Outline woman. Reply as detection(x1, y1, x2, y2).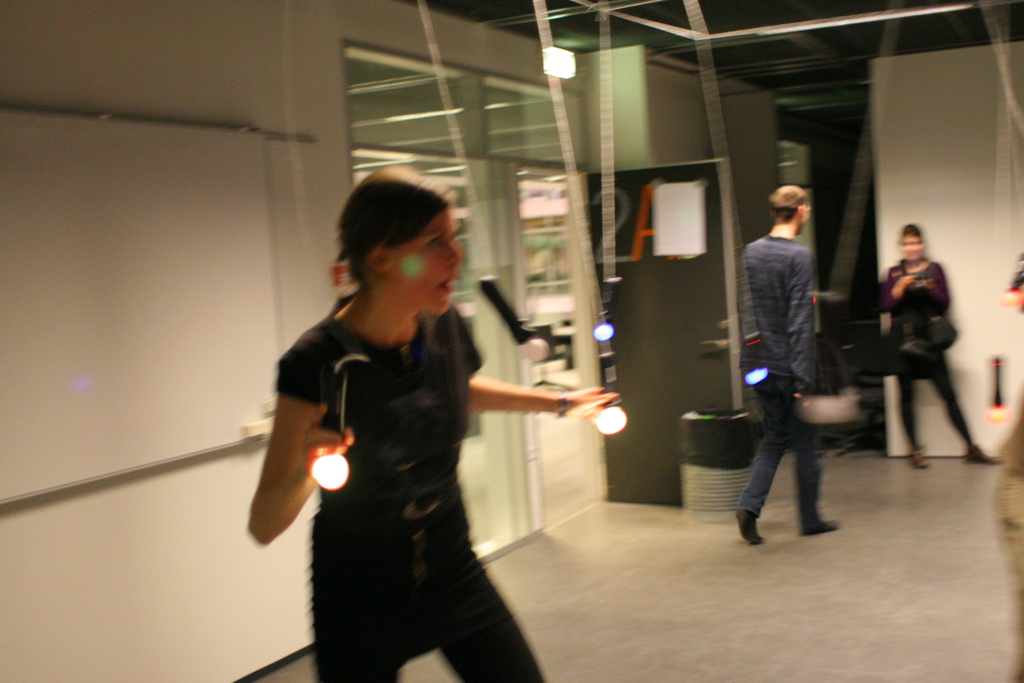
detection(872, 217, 980, 477).
